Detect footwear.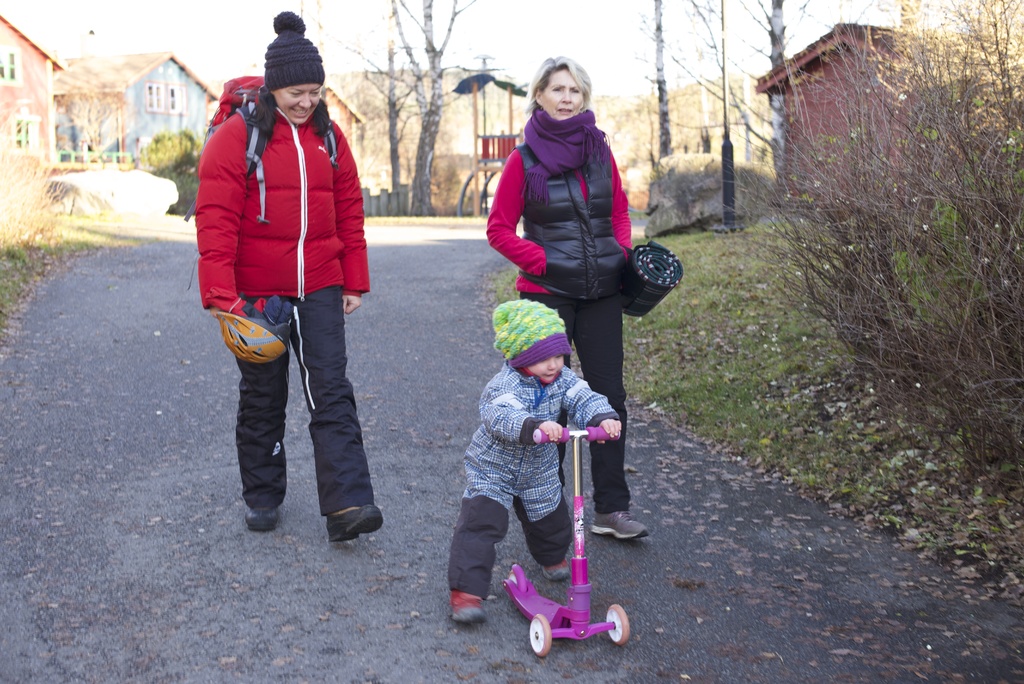
Detected at left=591, top=509, right=650, bottom=541.
